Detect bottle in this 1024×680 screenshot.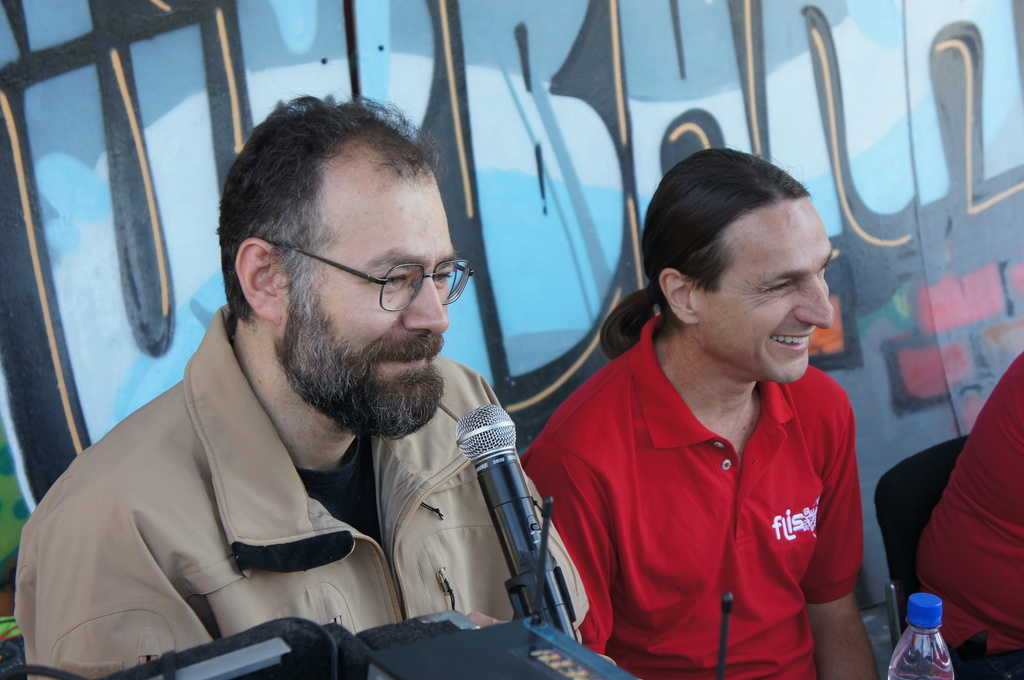
Detection: {"x1": 884, "y1": 591, "x2": 953, "y2": 679}.
